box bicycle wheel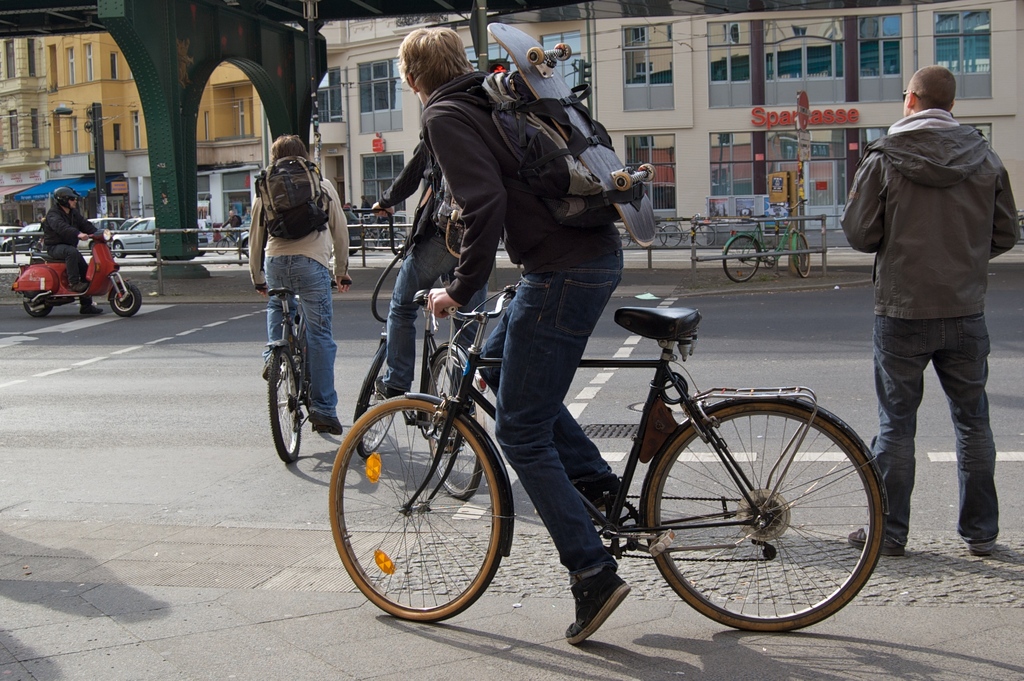
crop(724, 233, 765, 285)
